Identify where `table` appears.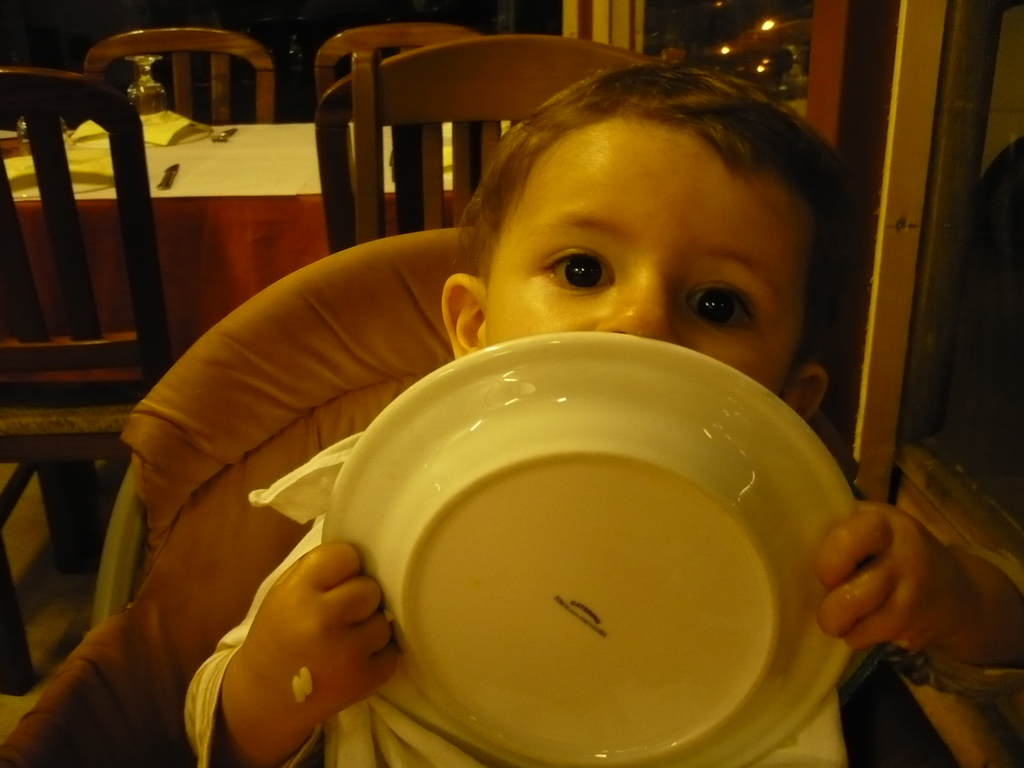
Appears at 0, 120, 750, 346.
